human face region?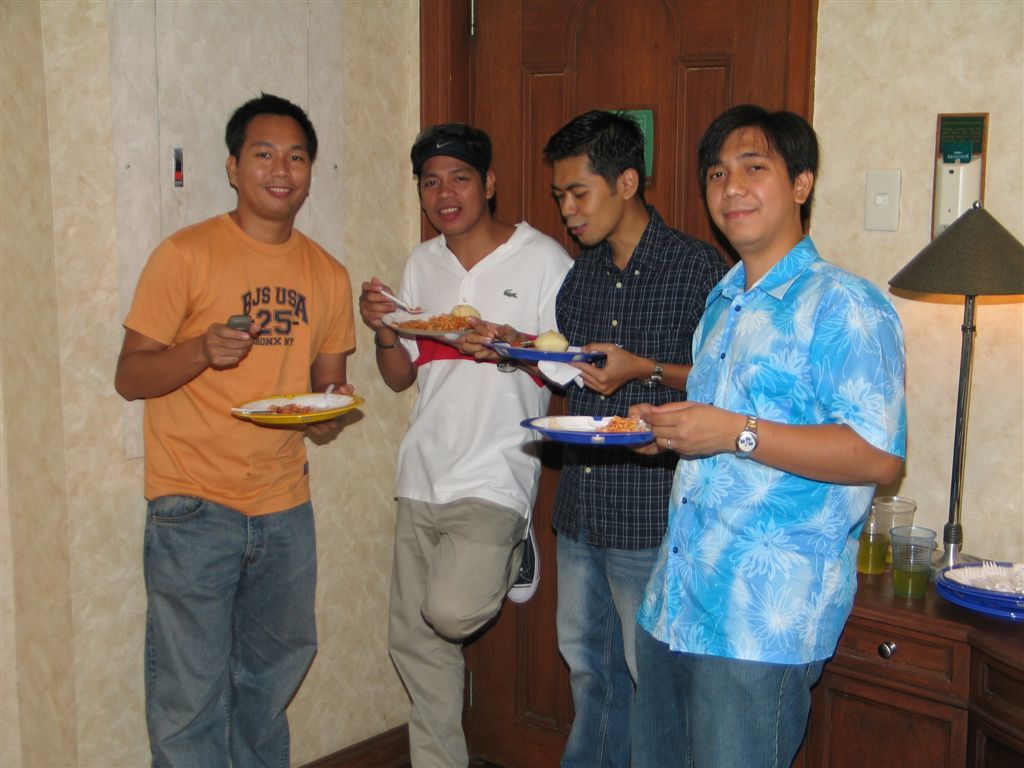
detection(422, 152, 480, 232)
